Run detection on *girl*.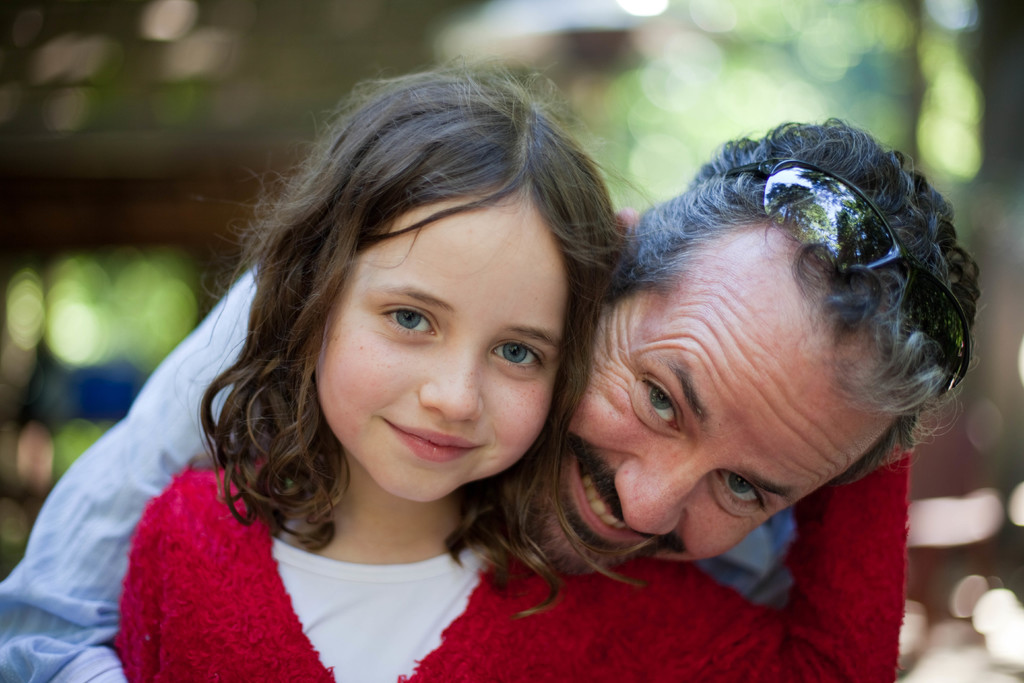
Result: bbox=(109, 64, 907, 681).
